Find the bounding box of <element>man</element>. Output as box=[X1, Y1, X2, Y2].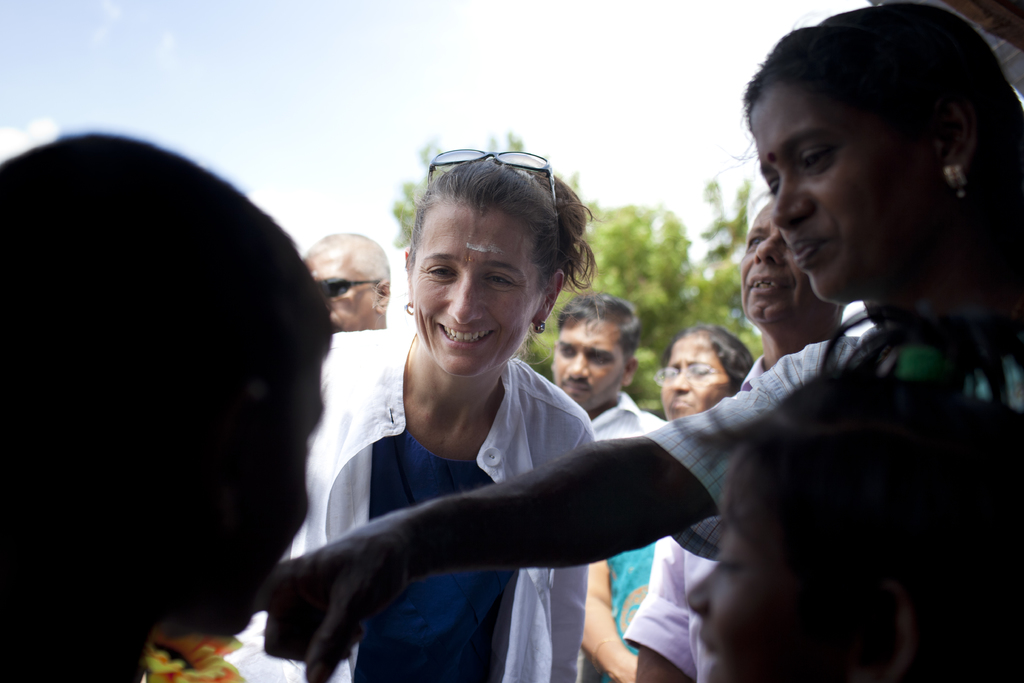
box=[304, 234, 388, 328].
